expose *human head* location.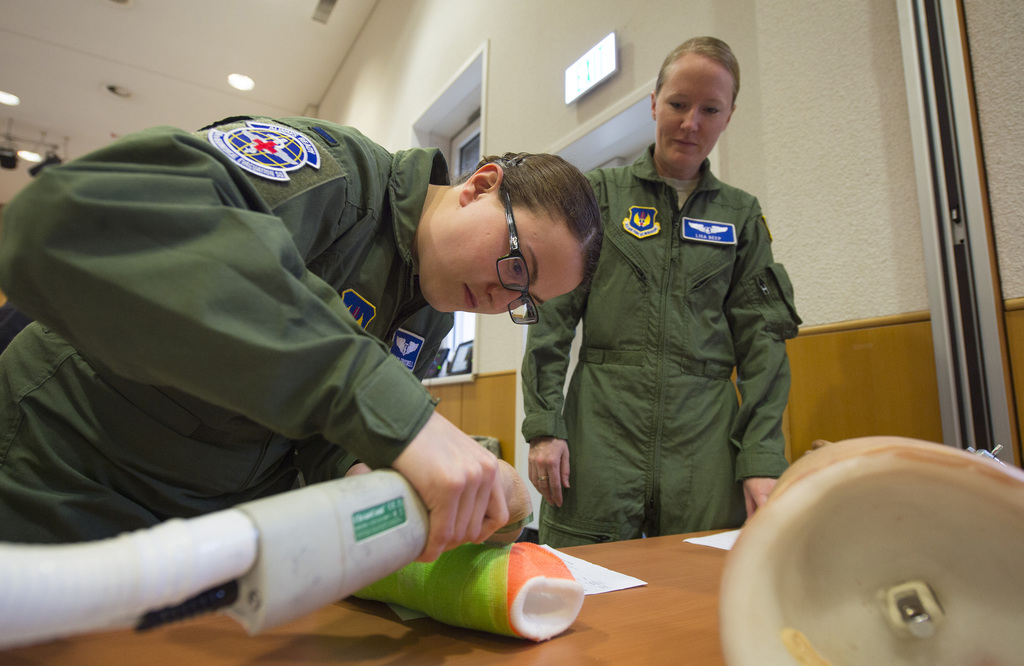
Exposed at 410,145,611,318.
